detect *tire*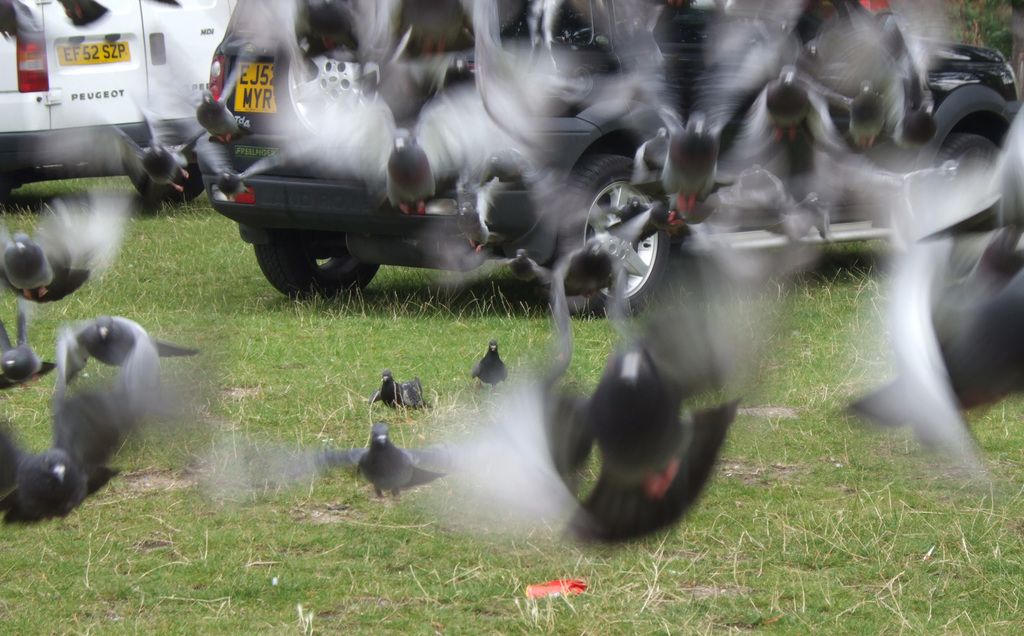
BBox(557, 152, 660, 314)
